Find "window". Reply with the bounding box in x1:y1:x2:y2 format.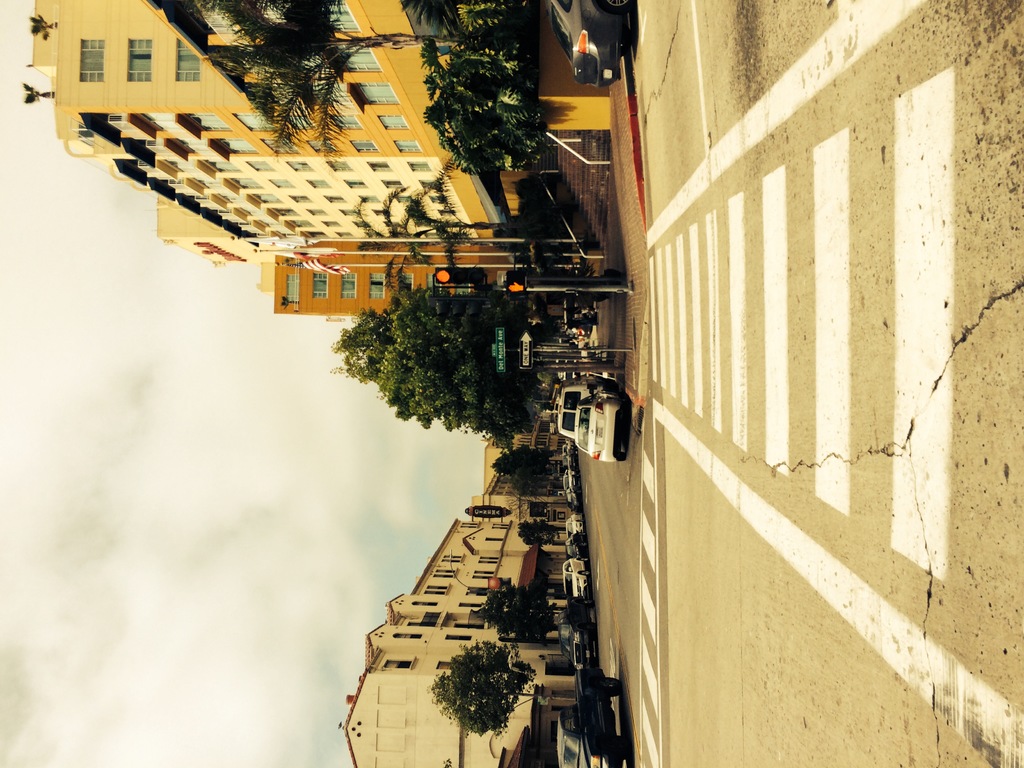
353:218:372:226.
